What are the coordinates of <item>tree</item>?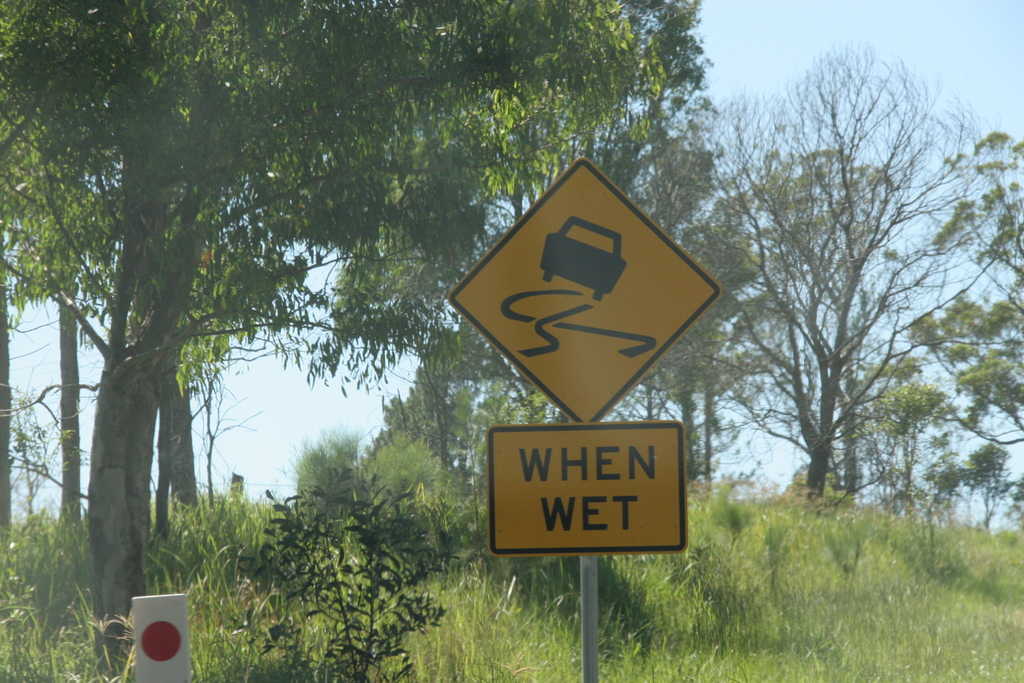
pyautogui.locateOnScreen(414, 65, 794, 497).
